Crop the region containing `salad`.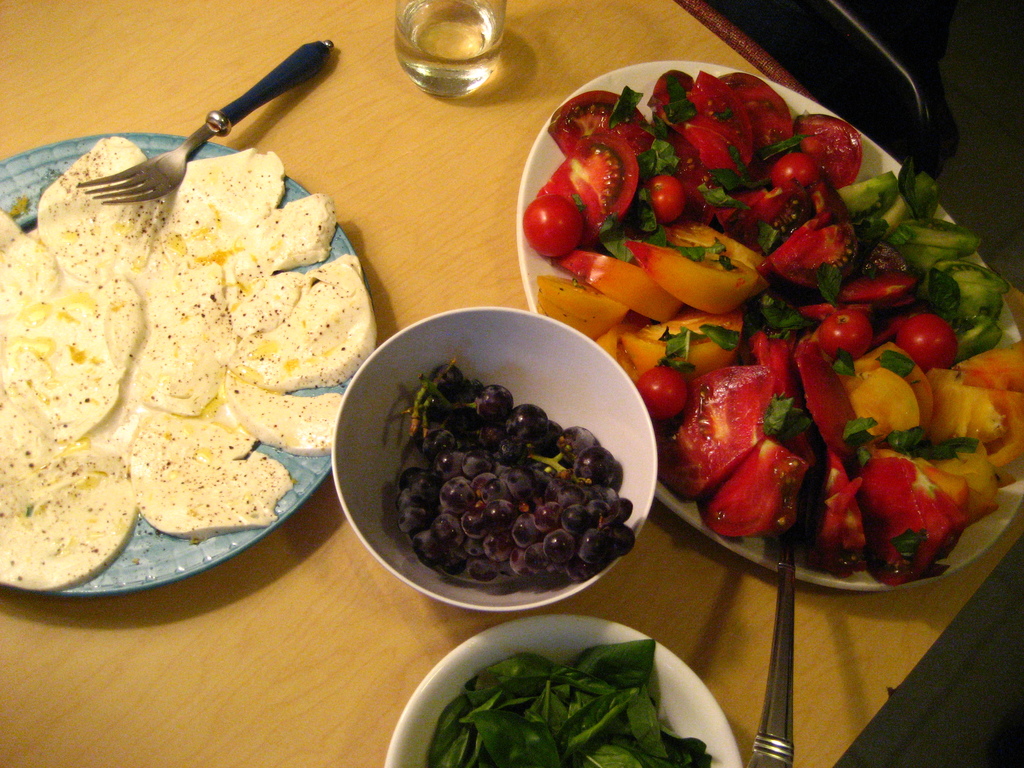
Crop region: 515/70/1023/591.
